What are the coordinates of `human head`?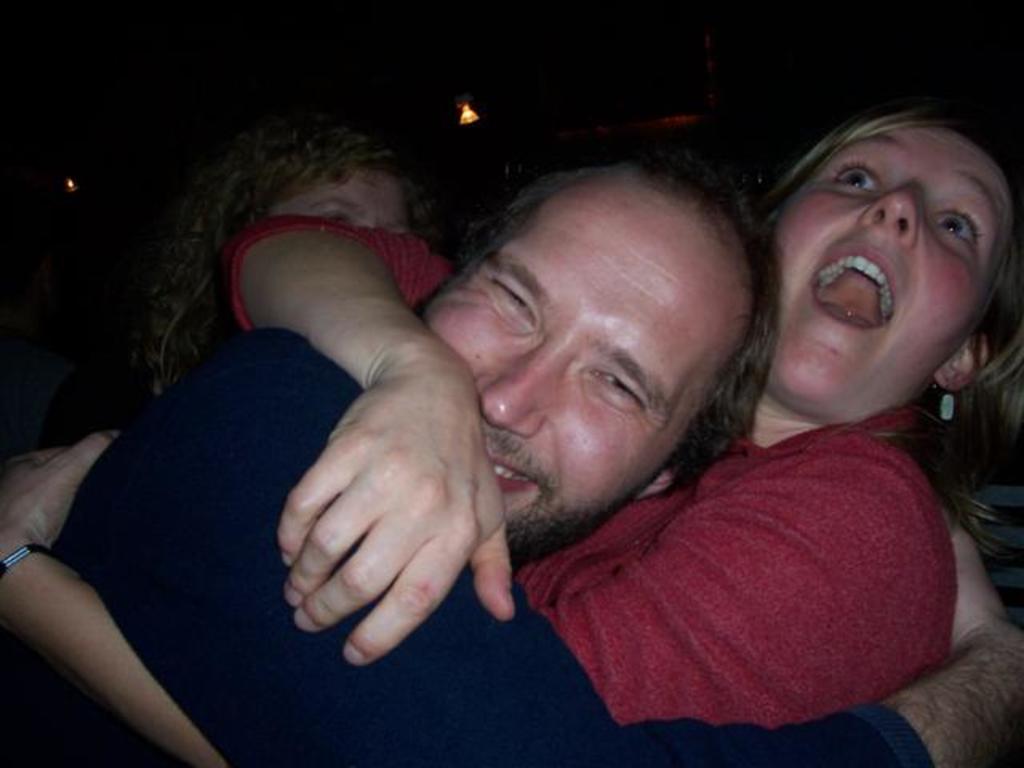
box=[440, 155, 760, 509].
